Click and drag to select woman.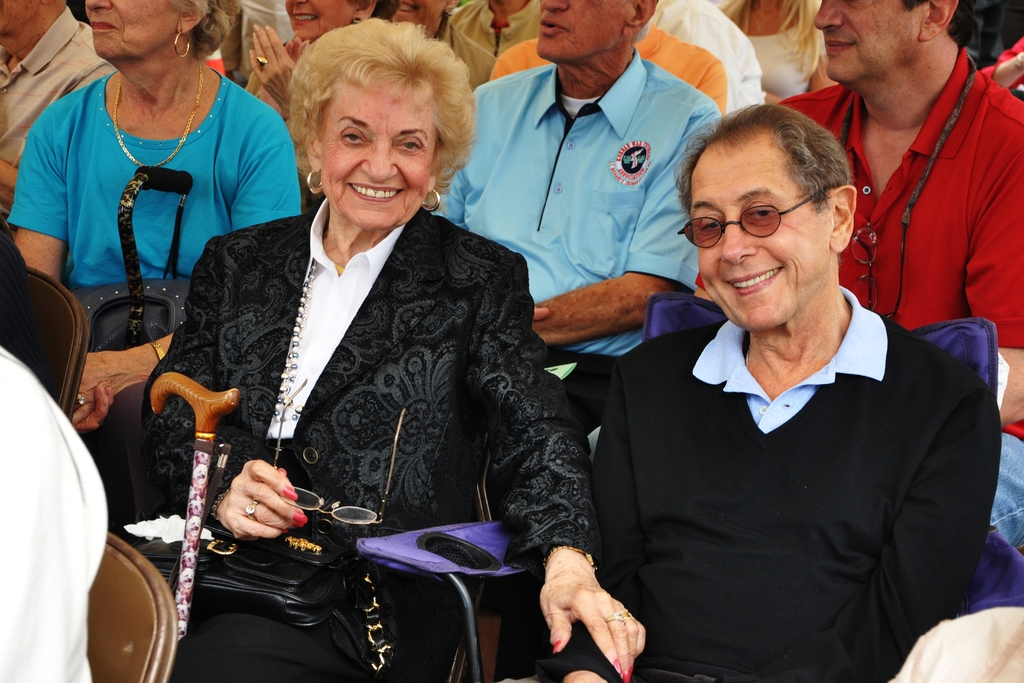
Selection: locate(155, 37, 588, 675).
